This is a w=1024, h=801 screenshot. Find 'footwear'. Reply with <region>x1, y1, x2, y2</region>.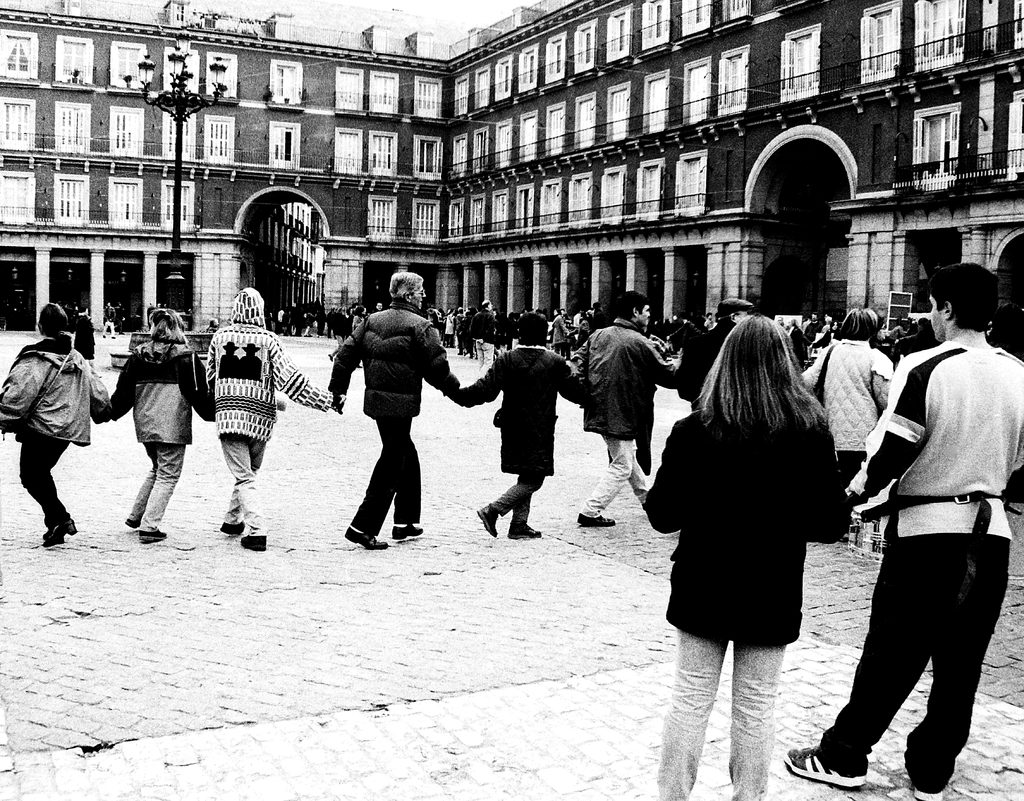
<region>139, 524, 175, 552</region>.
